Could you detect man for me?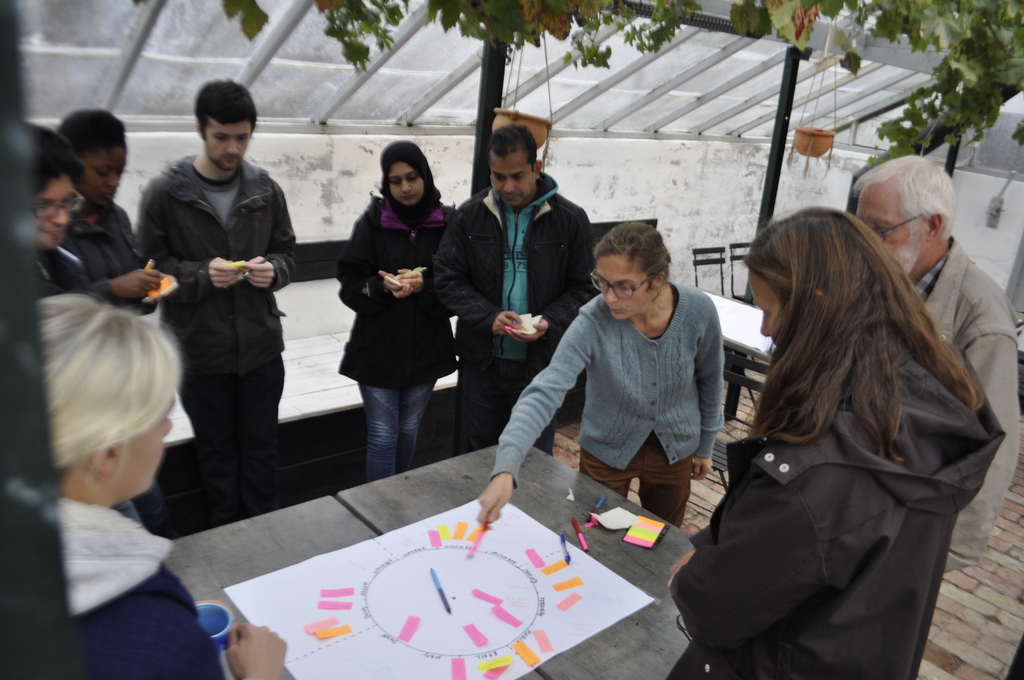
Detection result: (822, 154, 1023, 679).
